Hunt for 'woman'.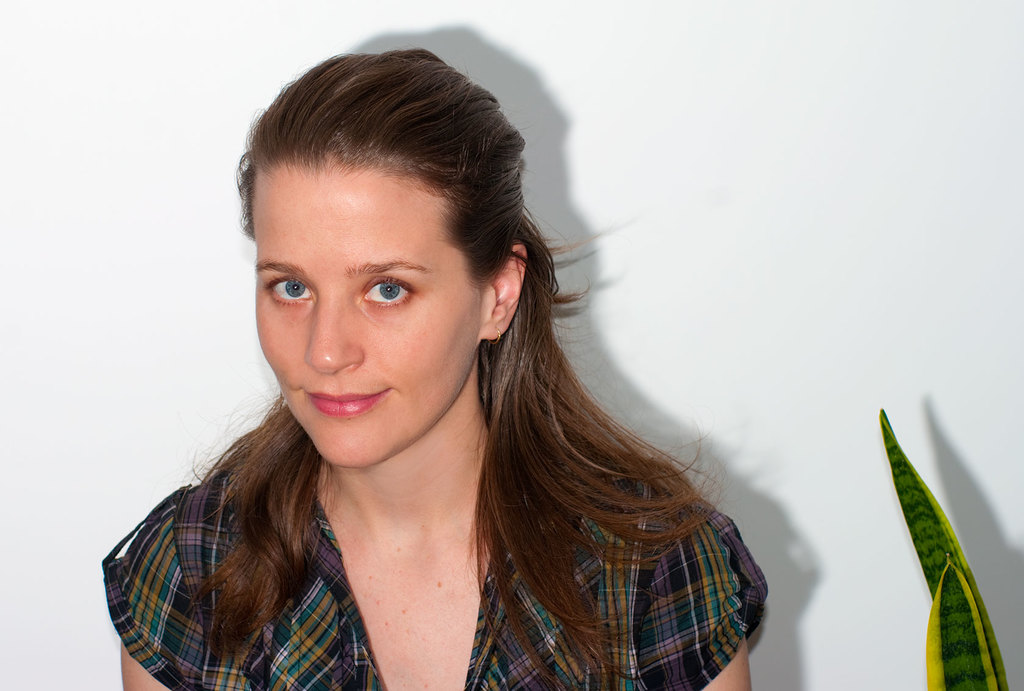
Hunted down at bbox=(112, 41, 755, 690).
